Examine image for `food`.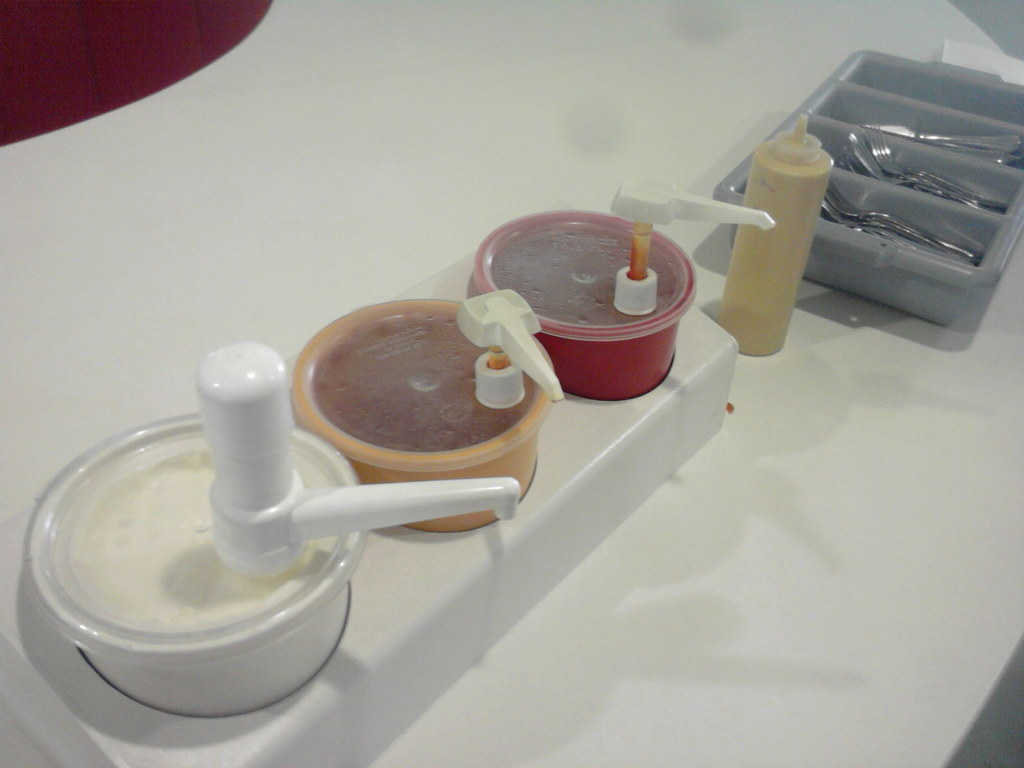
Examination result: (280, 308, 540, 467).
